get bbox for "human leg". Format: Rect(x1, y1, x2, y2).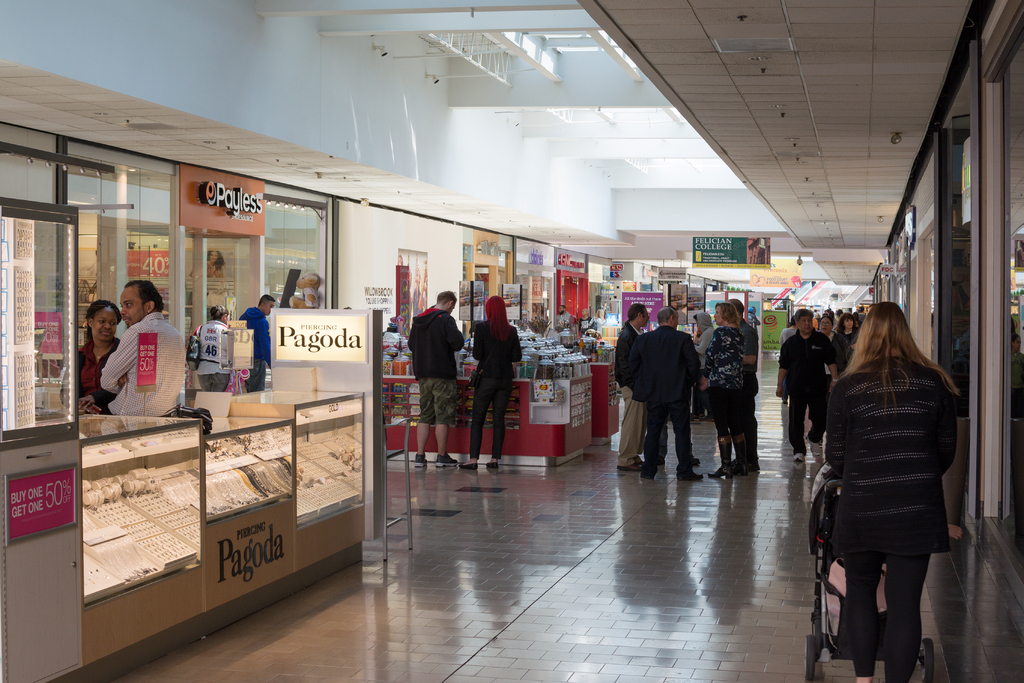
Rect(665, 393, 705, 482).
